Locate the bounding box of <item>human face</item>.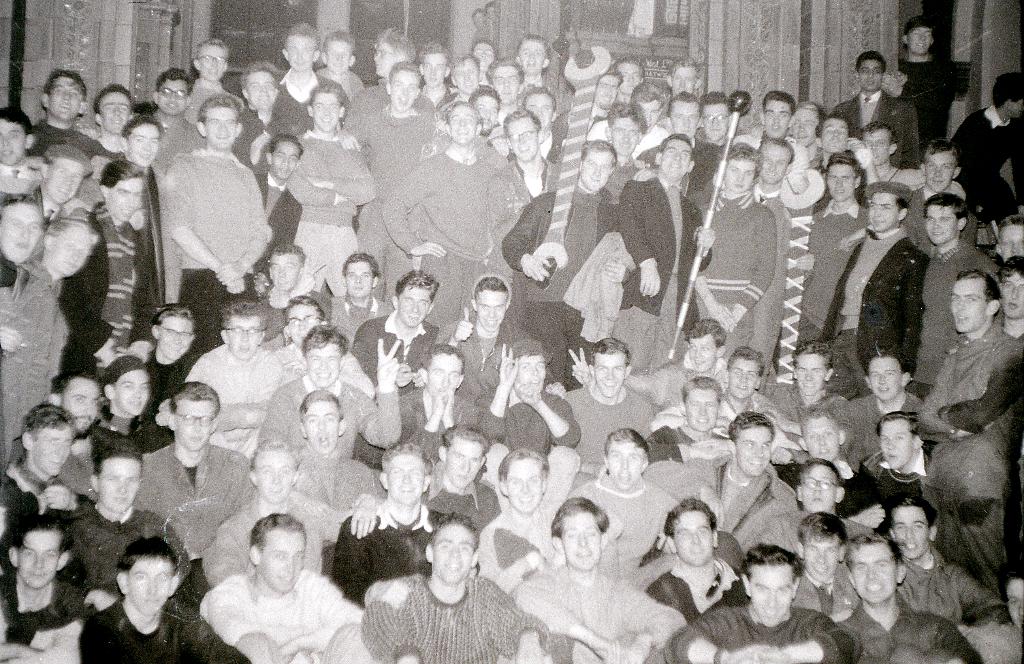
Bounding box: {"left": 506, "top": 117, "right": 538, "bottom": 161}.
